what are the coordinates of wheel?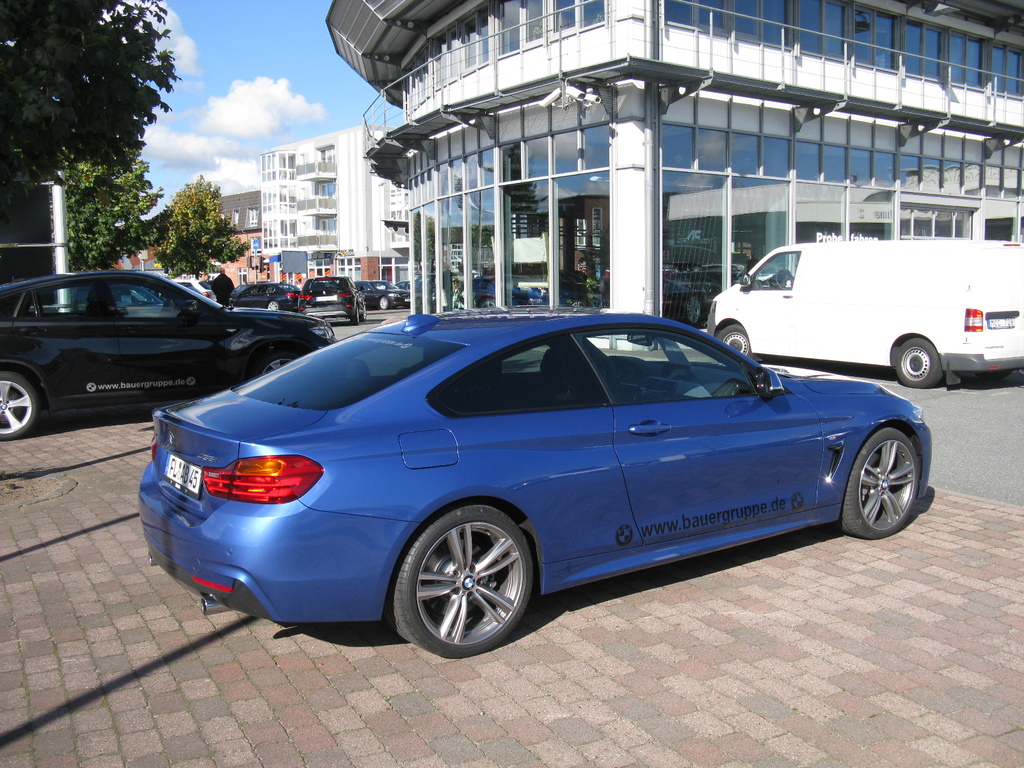
box=[348, 307, 360, 326].
